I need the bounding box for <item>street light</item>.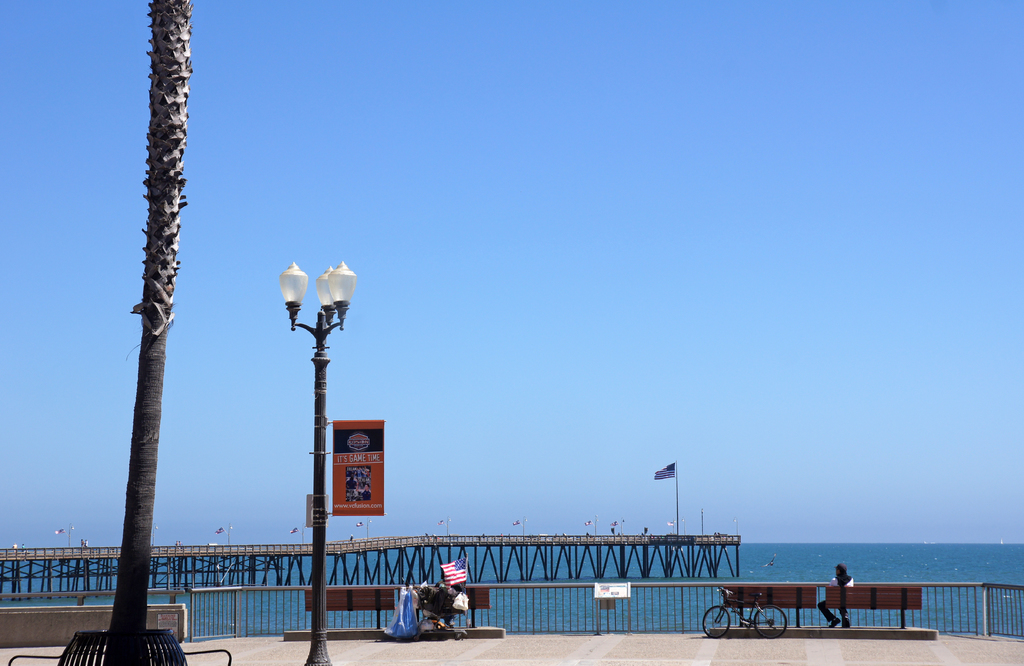
Here it is: <box>595,512,600,535</box>.
